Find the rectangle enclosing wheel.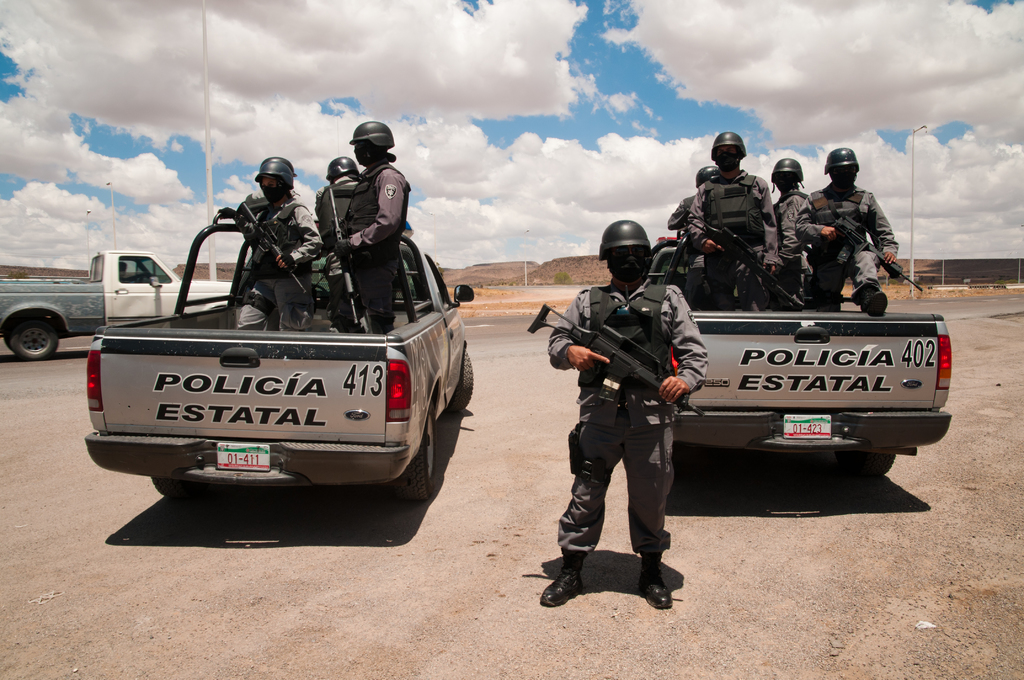
bbox=[153, 469, 196, 501].
